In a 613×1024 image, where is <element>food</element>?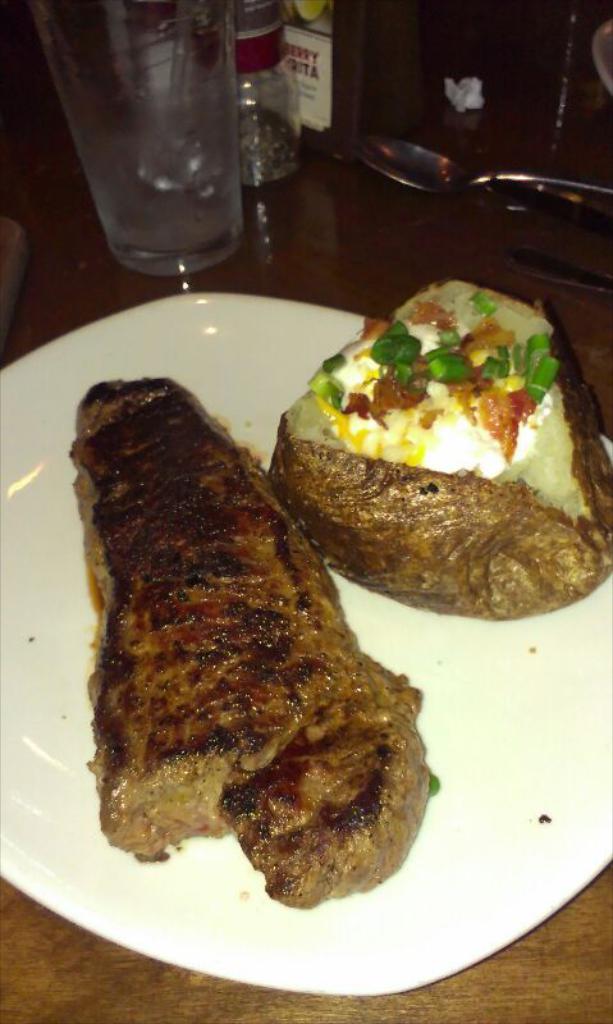
274:280:612:625.
